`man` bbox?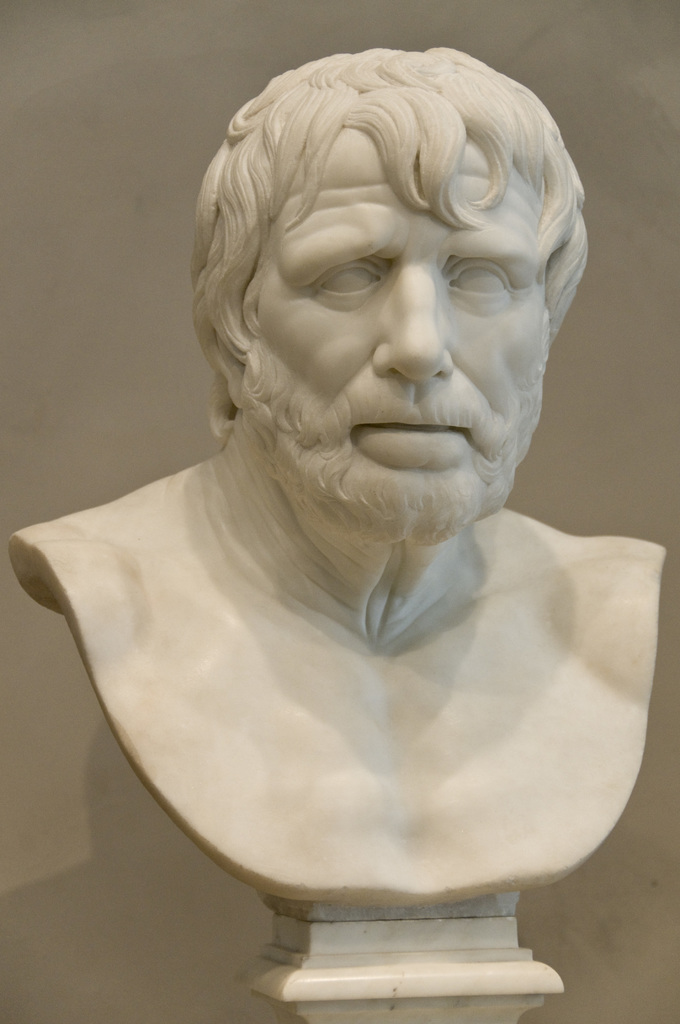
[left=13, top=46, right=667, bottom=906]
